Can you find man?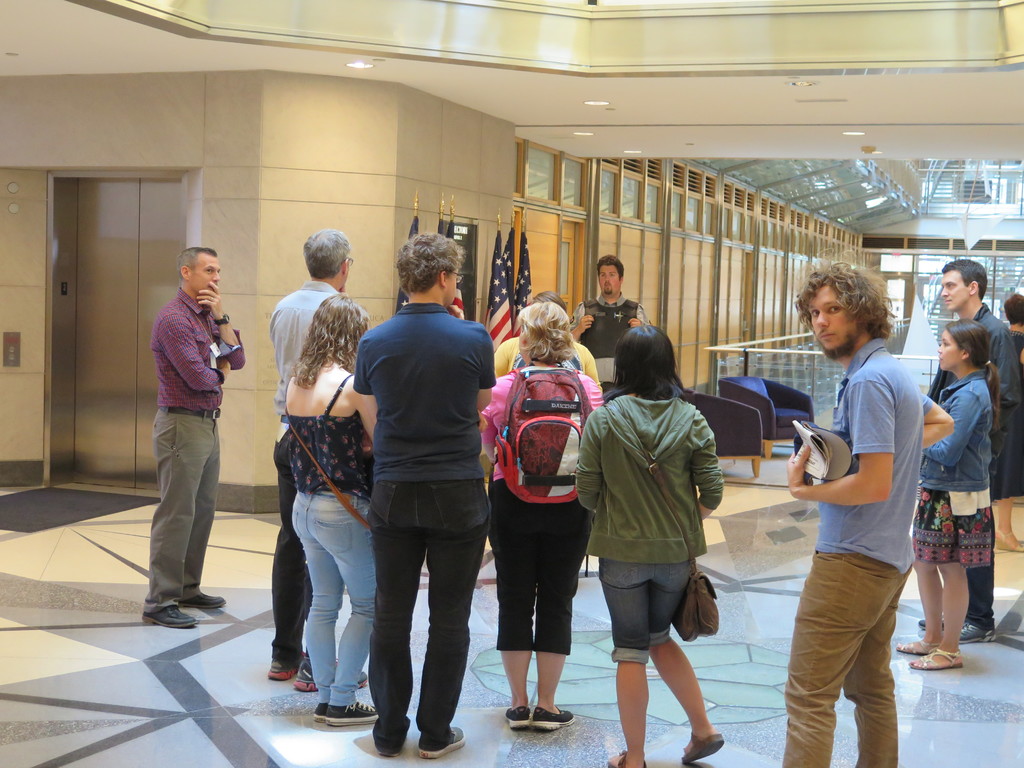
Yes, bounding box: [354, 230, 500, 759].
